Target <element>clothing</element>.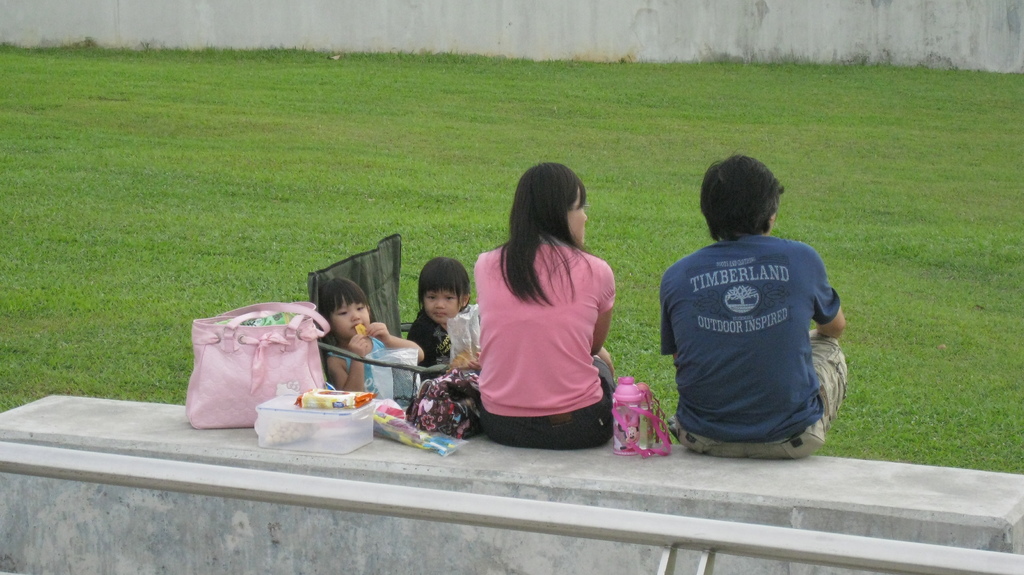
Target region: bbox=(662, 233, 843, 438).
